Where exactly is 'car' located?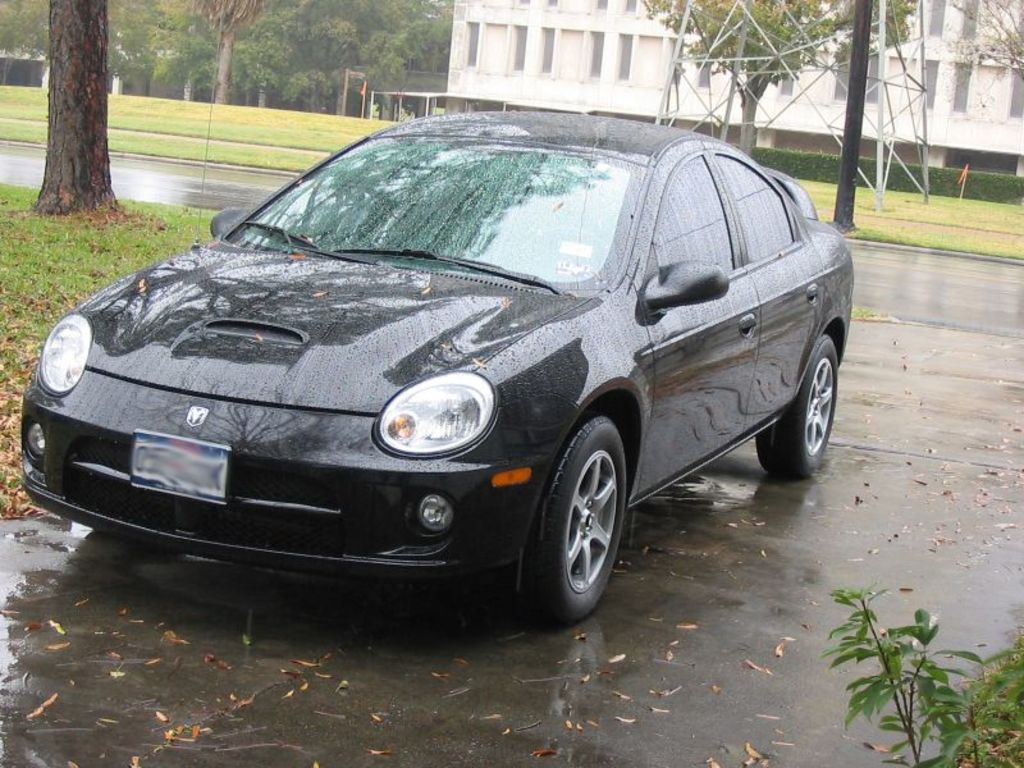
Its bounding box is bbox=[17, 110, 858, 631].
